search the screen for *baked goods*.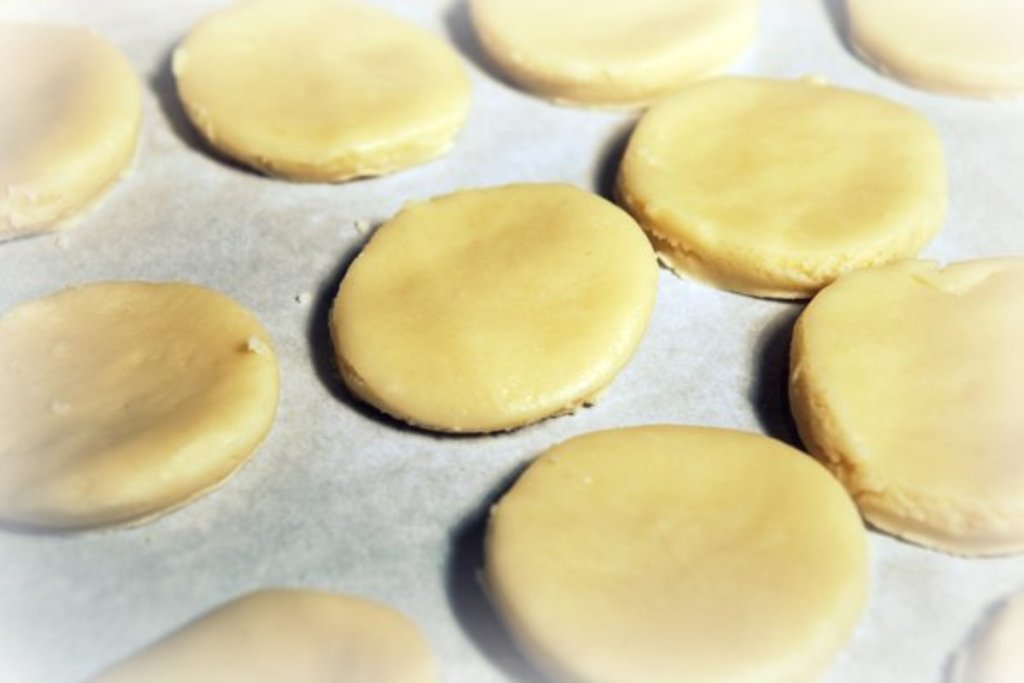
Found at (left=478, top=422, right=862, bottom=681).
